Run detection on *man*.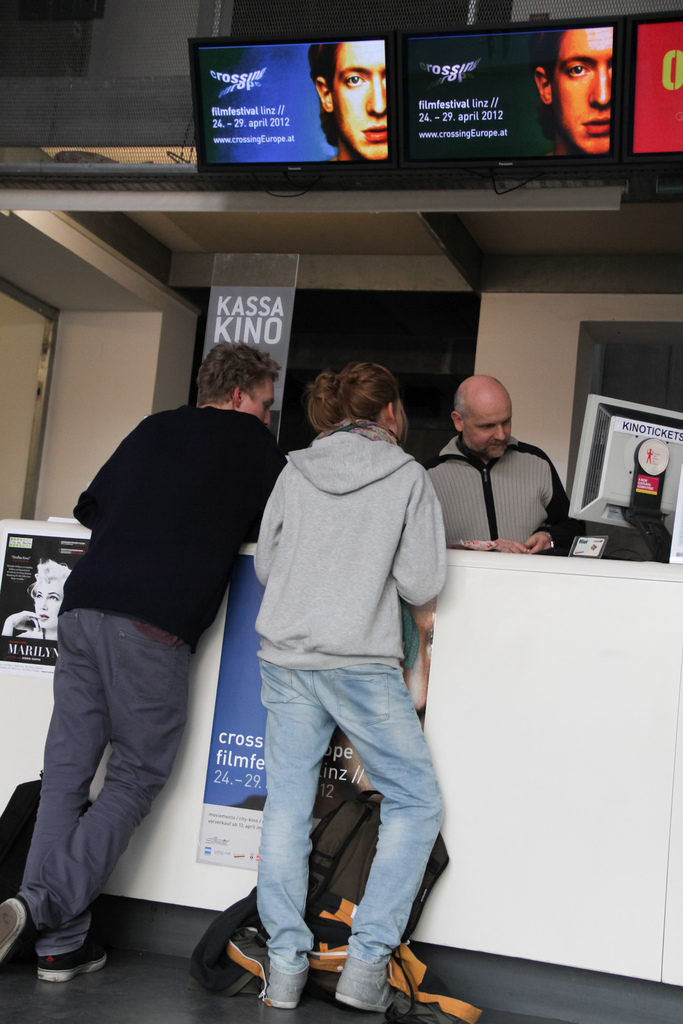
Result: box=[13, 385, 268, 984].
